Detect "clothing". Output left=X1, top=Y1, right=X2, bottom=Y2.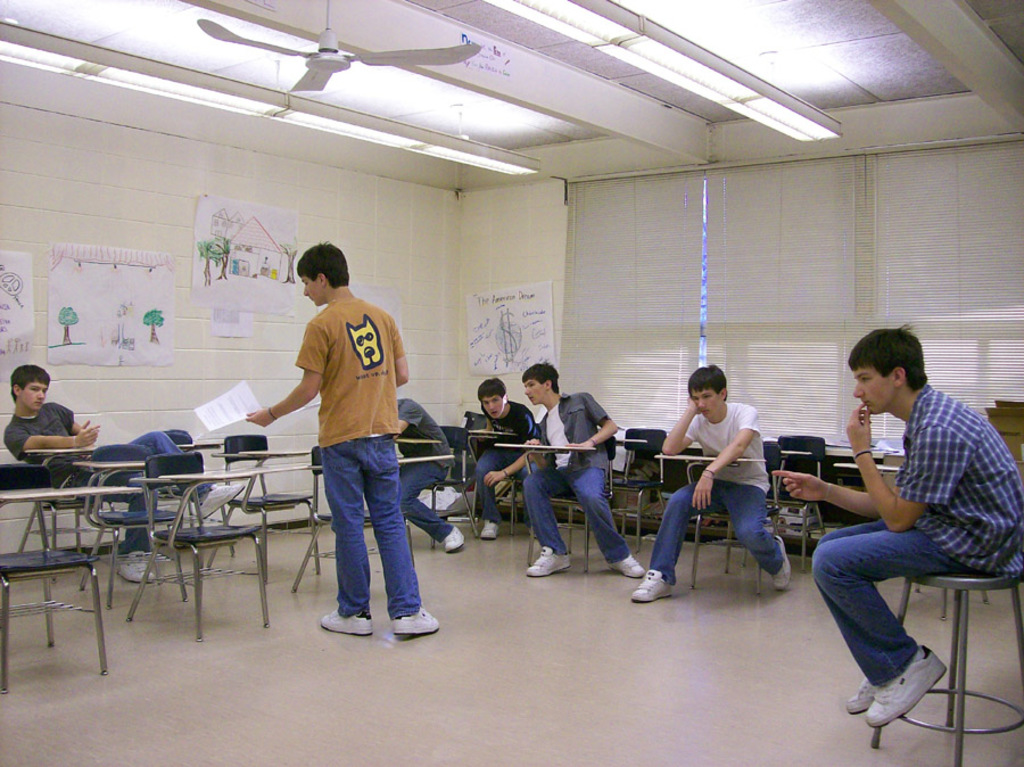
left=1, top=399, right=207, bottom=553.
